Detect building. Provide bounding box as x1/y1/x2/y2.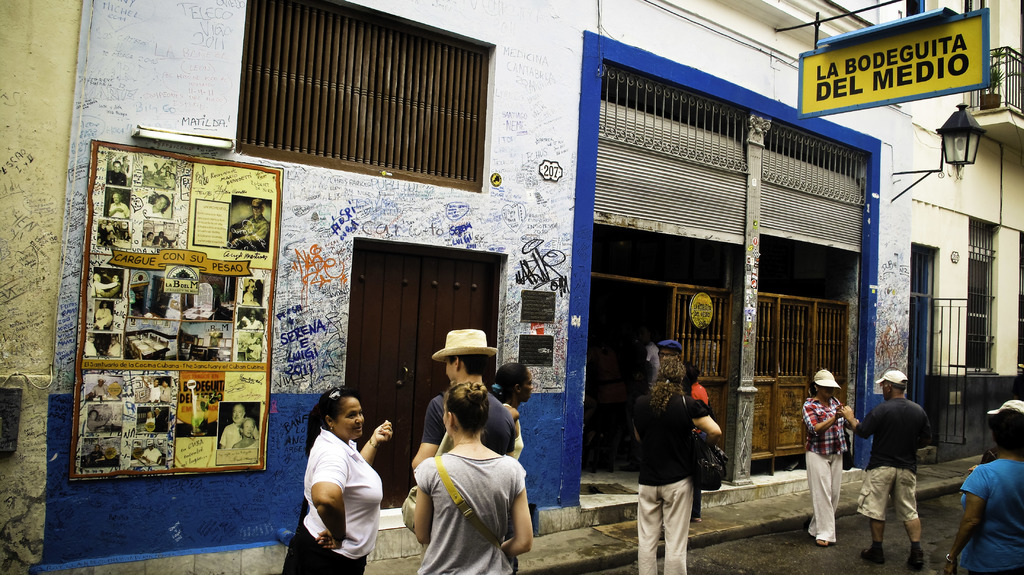
900/0/1023/462.
